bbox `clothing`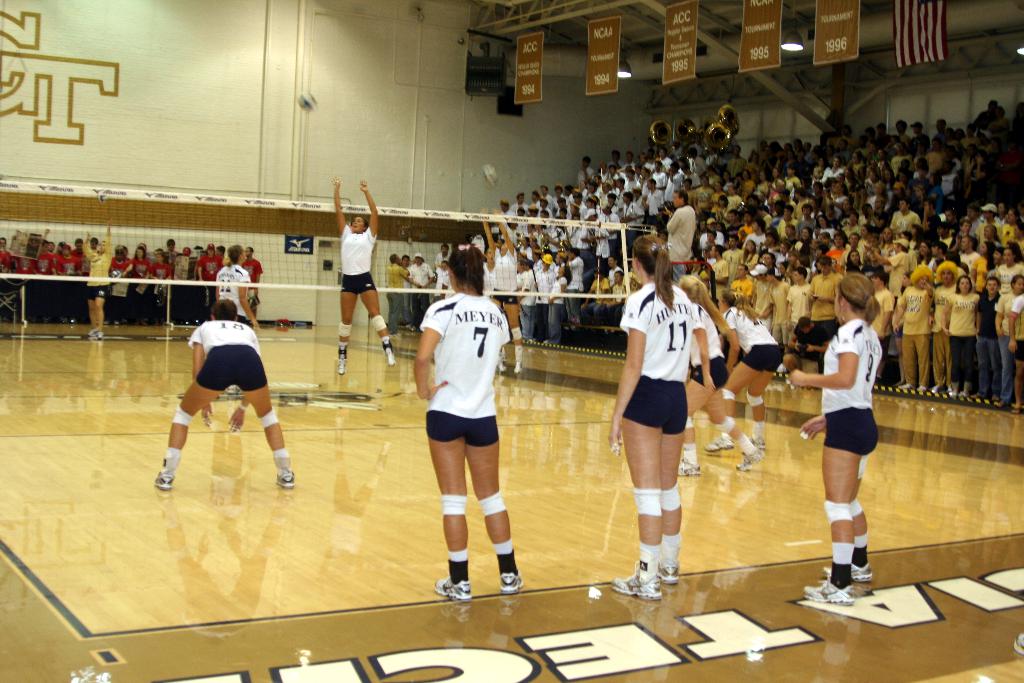
pyautogui.locateOnScreen(419, 291, 512, 418)
